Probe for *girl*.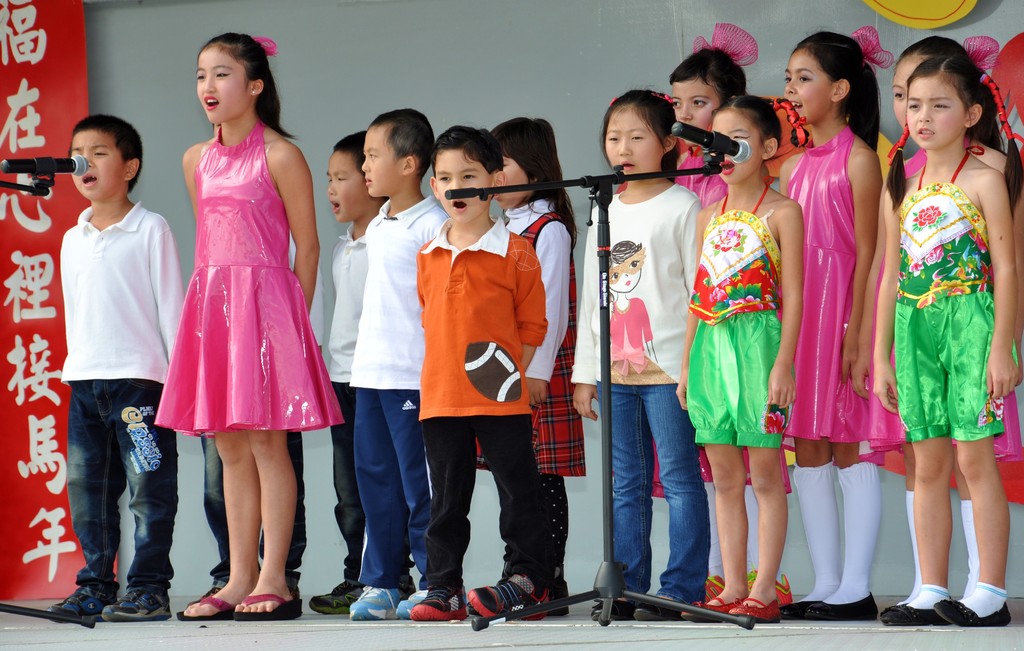
Probe result: Rect(150, 32, 343, 618).
